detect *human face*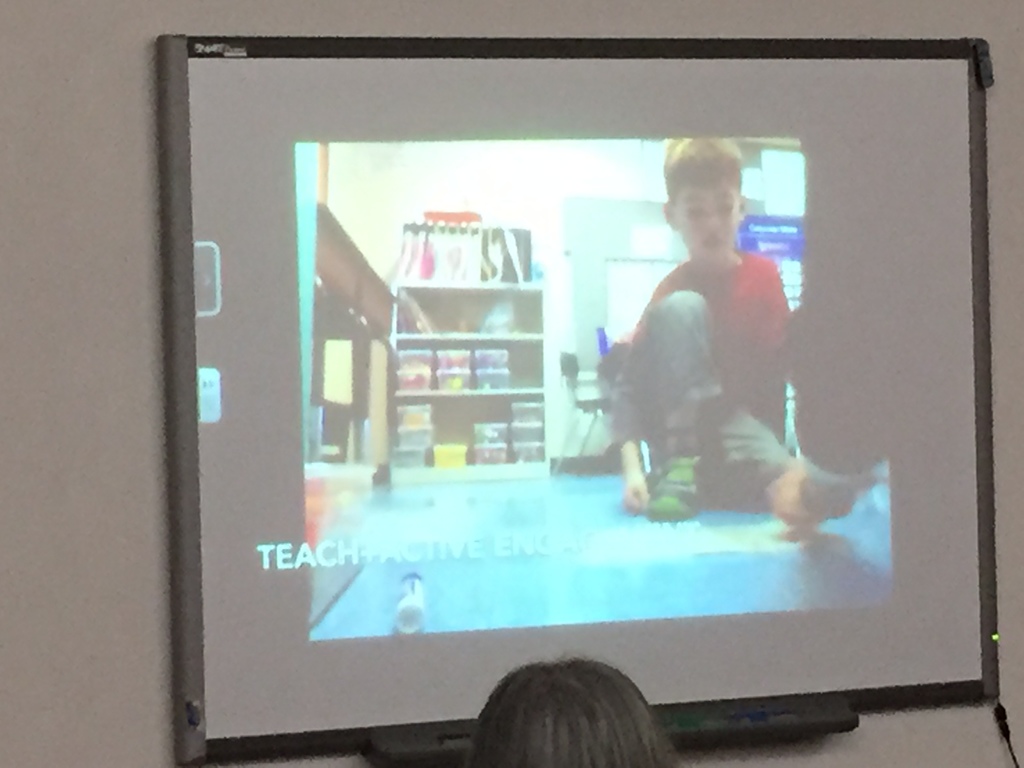
<region>671, 179, 740, 262</region>
